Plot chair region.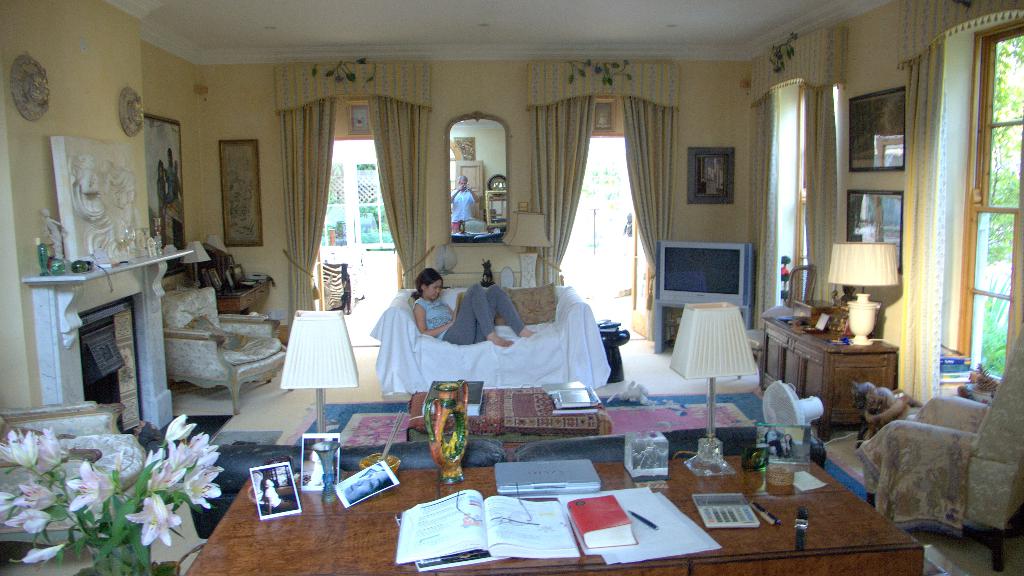
Plotted at <bbox>157, 284, 294, 418</bbox>.
